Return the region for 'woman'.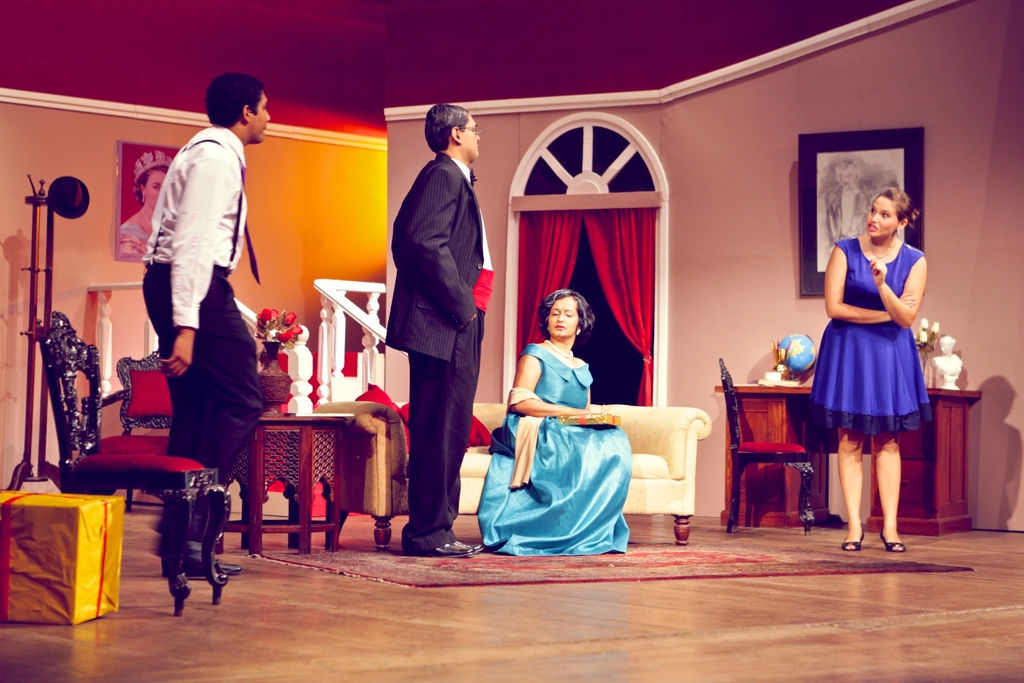
BBox(479, 290, 626, 559).
